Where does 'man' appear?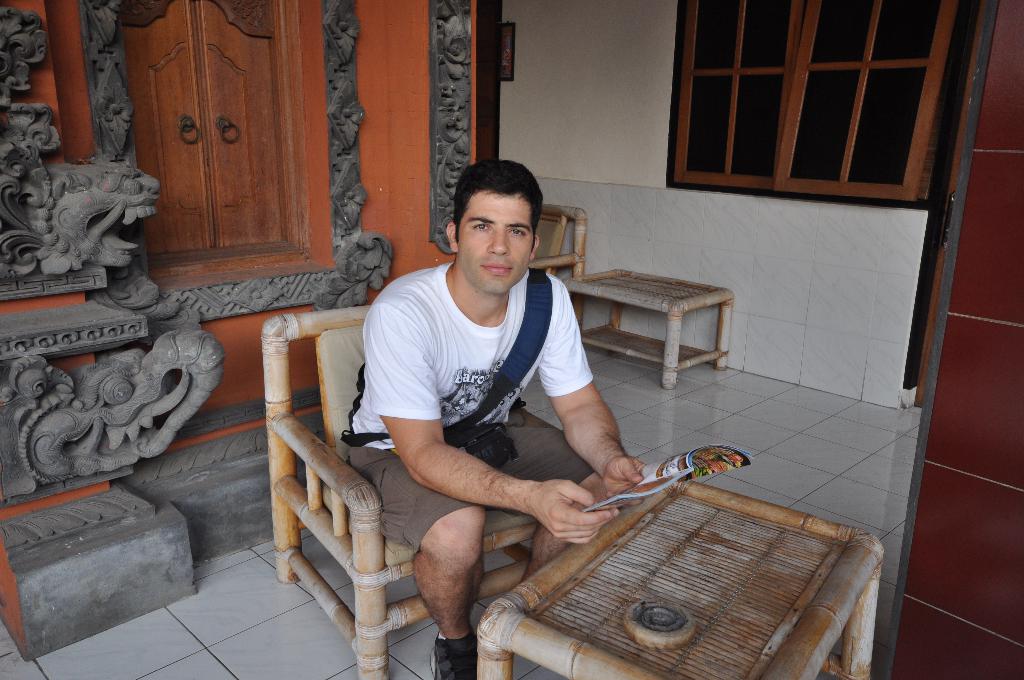
Appears at (x1=305, y1=165, x2=626, y2=666).
